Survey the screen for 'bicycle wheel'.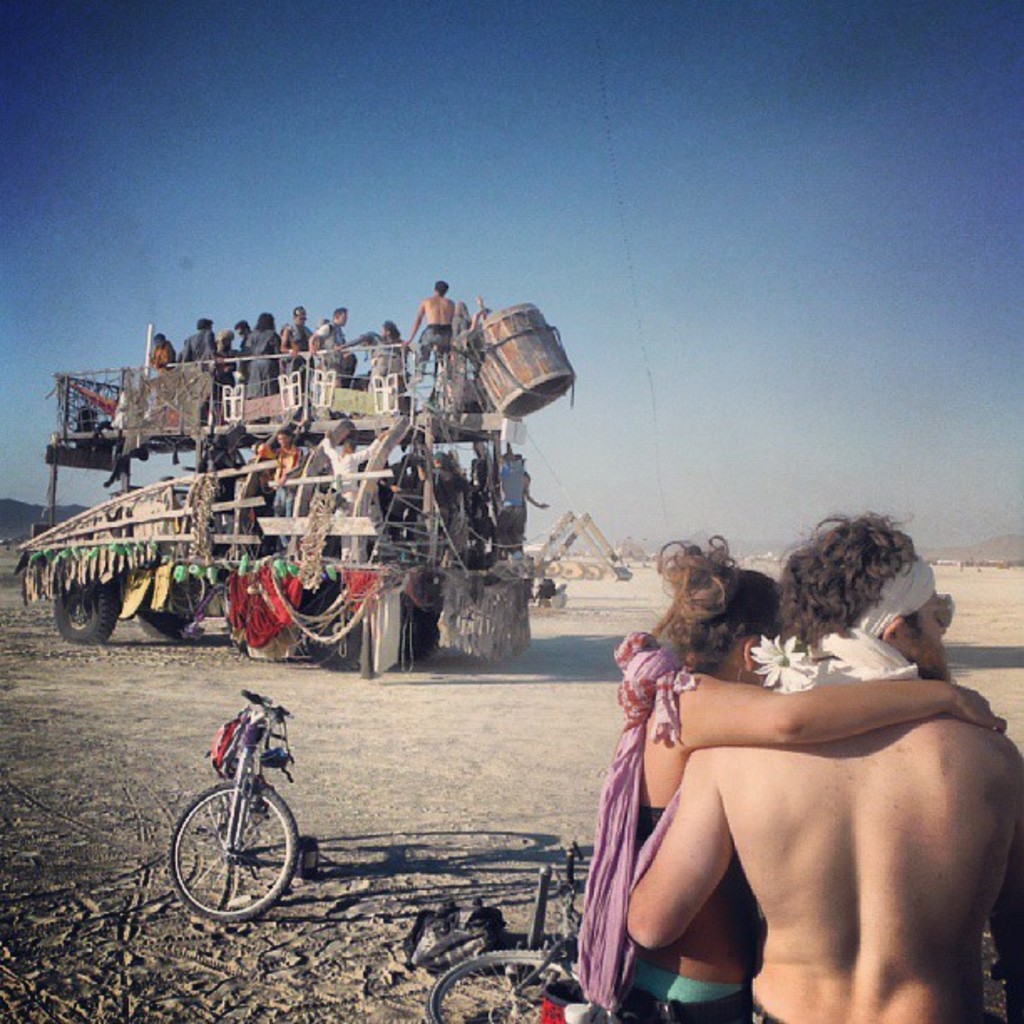
Survey found: x1=176, y1=773, x2=289, y2=930.
